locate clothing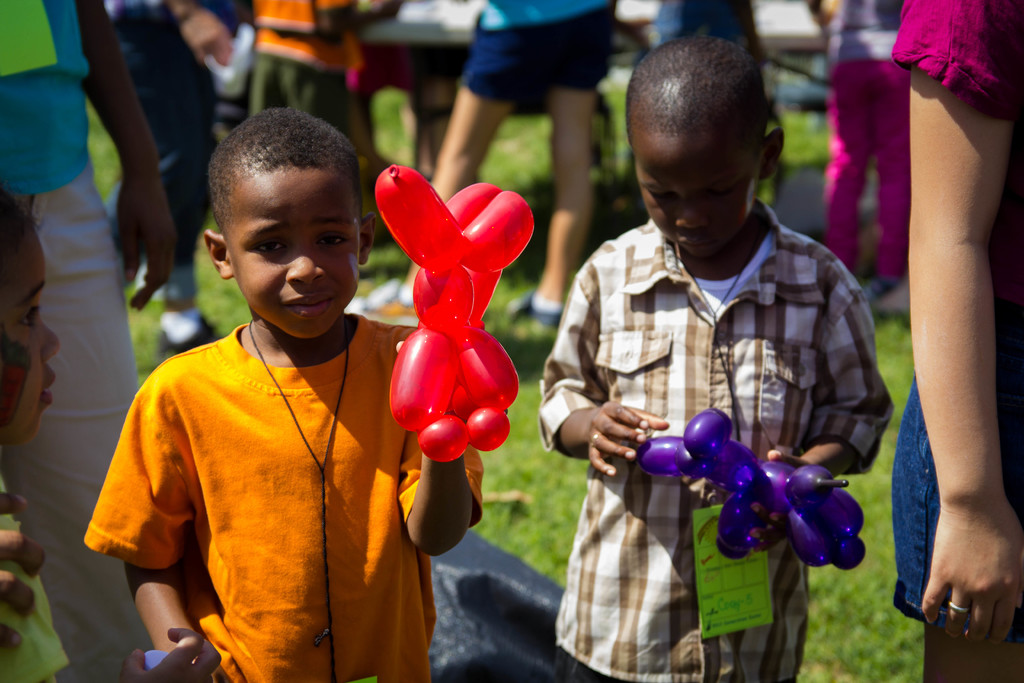
x1=237 y1=0 x2=365 y2=130
